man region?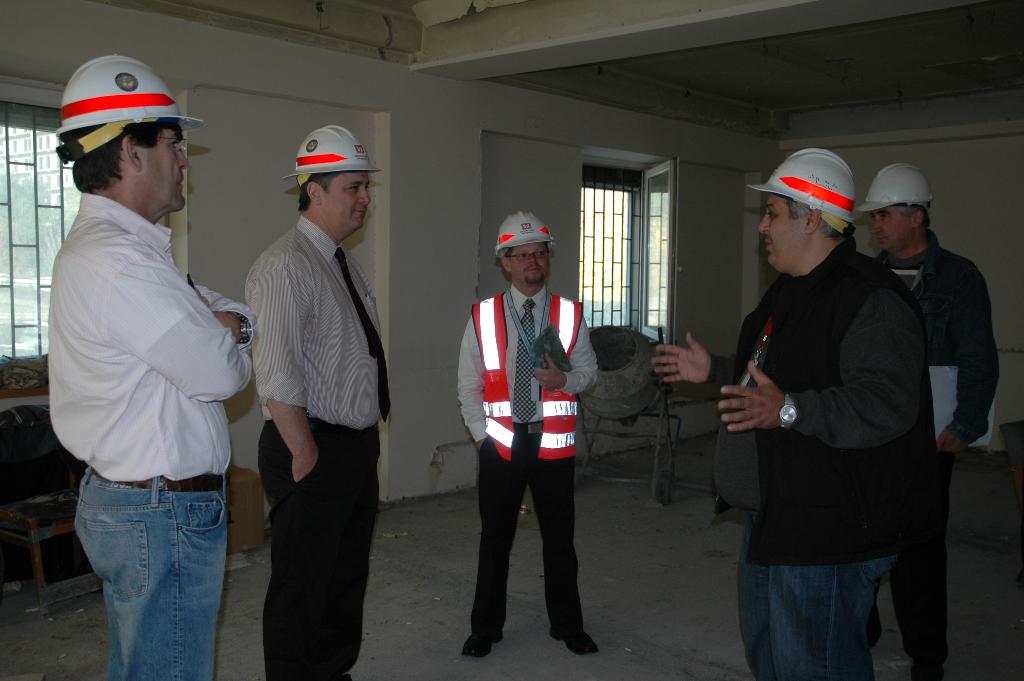
select_region(649, 145, 924, 680)
